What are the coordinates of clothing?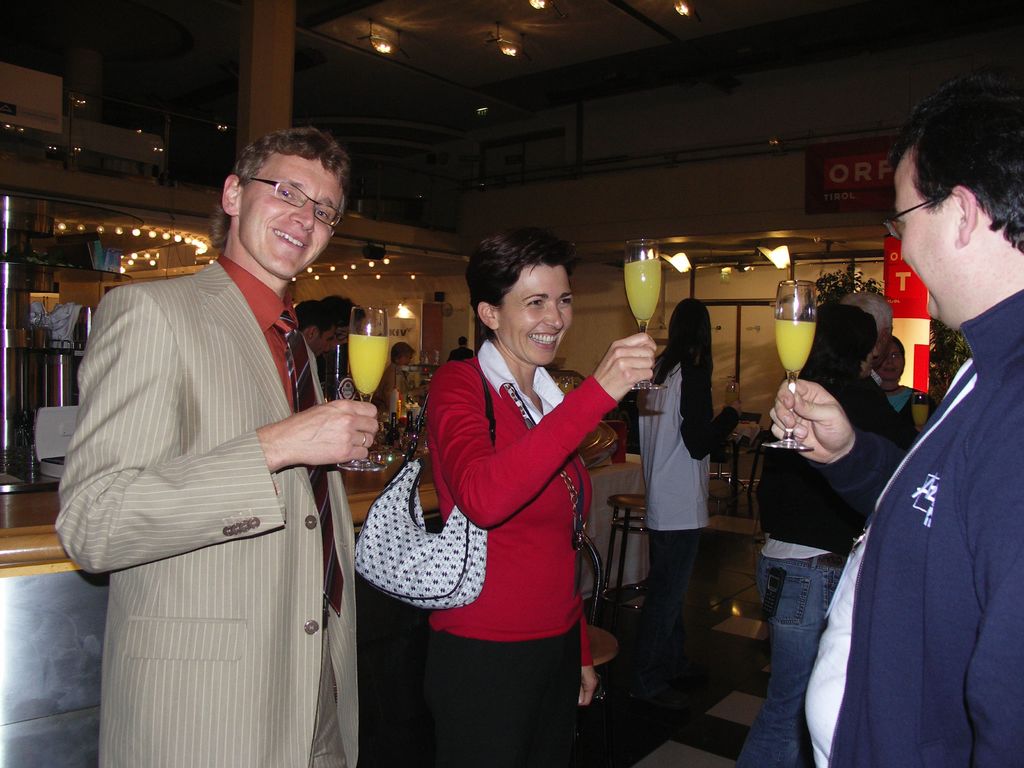
box(416, 343, 617, 764).
